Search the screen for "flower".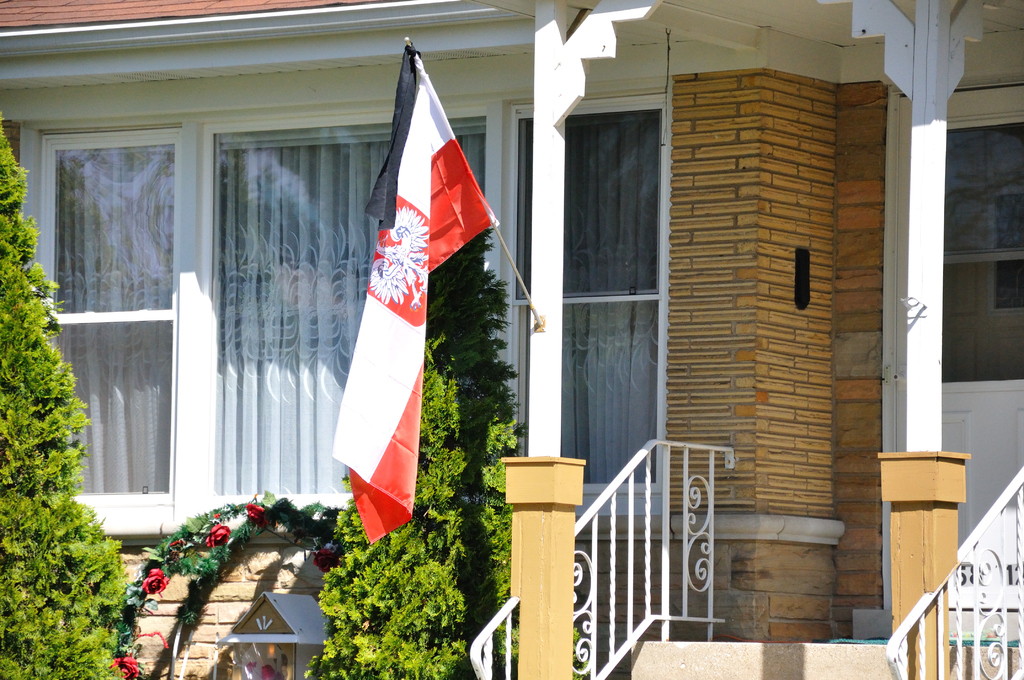
Found at <box>246,501,273,523</box>.
